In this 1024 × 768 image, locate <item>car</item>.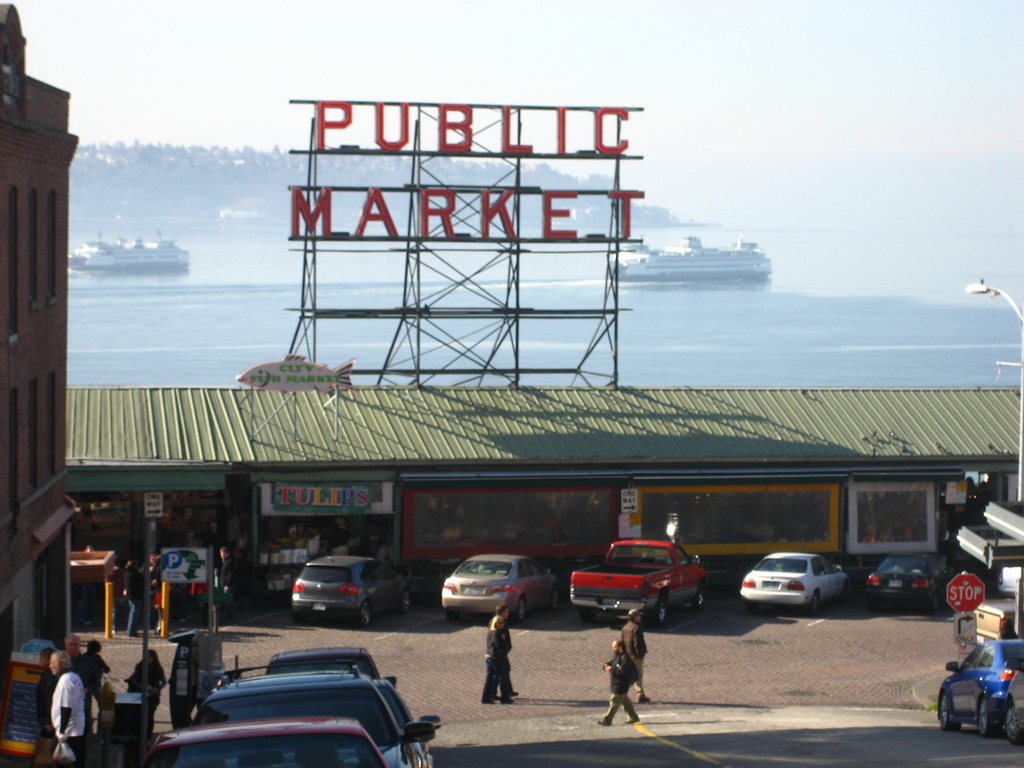
Bounding box: {"left": 437, "top": 553, "right": 561, "bottom": 621}.
